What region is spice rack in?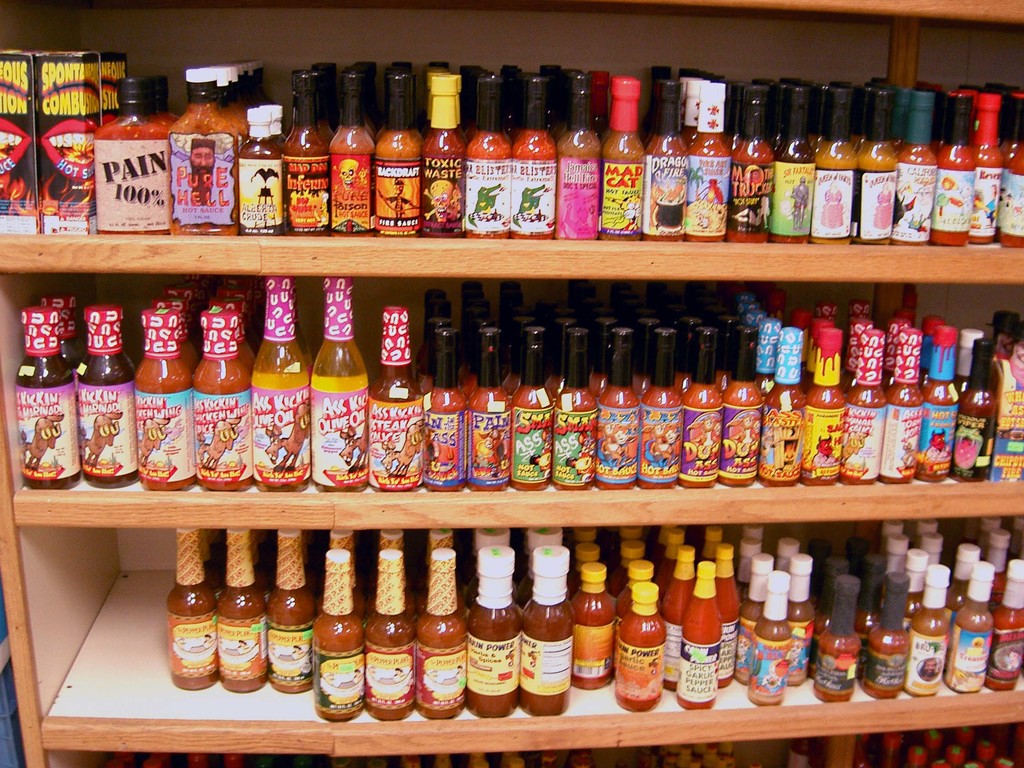
0,483,1023,767.
